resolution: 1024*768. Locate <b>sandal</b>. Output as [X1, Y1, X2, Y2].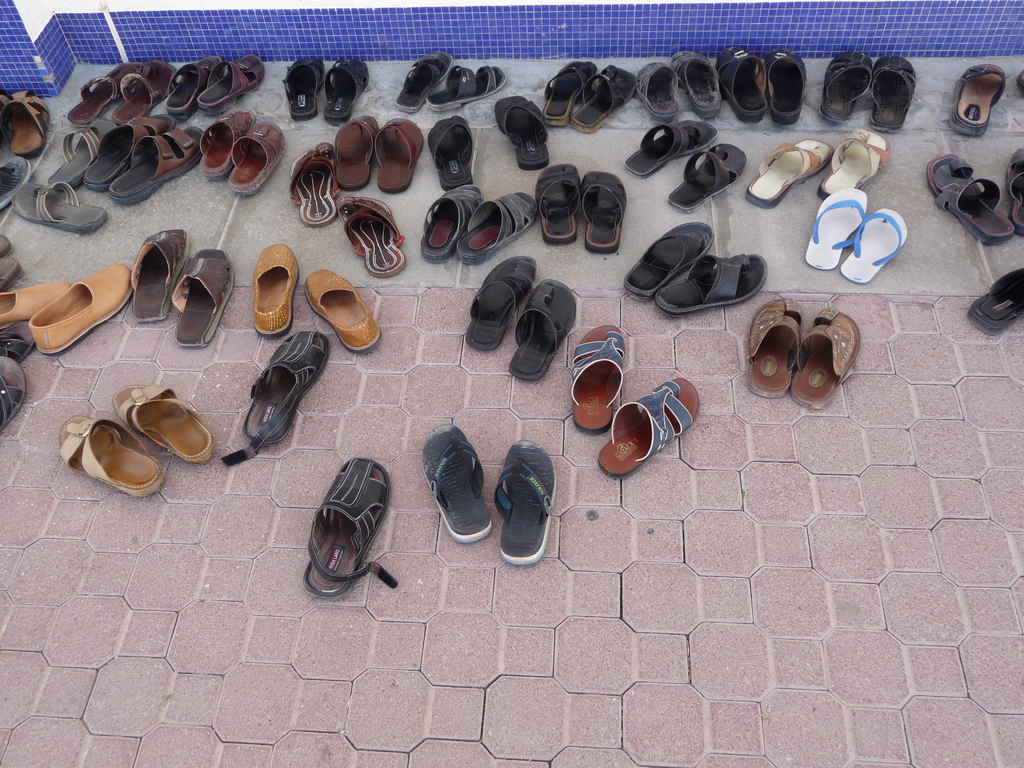
[790, 305, 863, 408].
